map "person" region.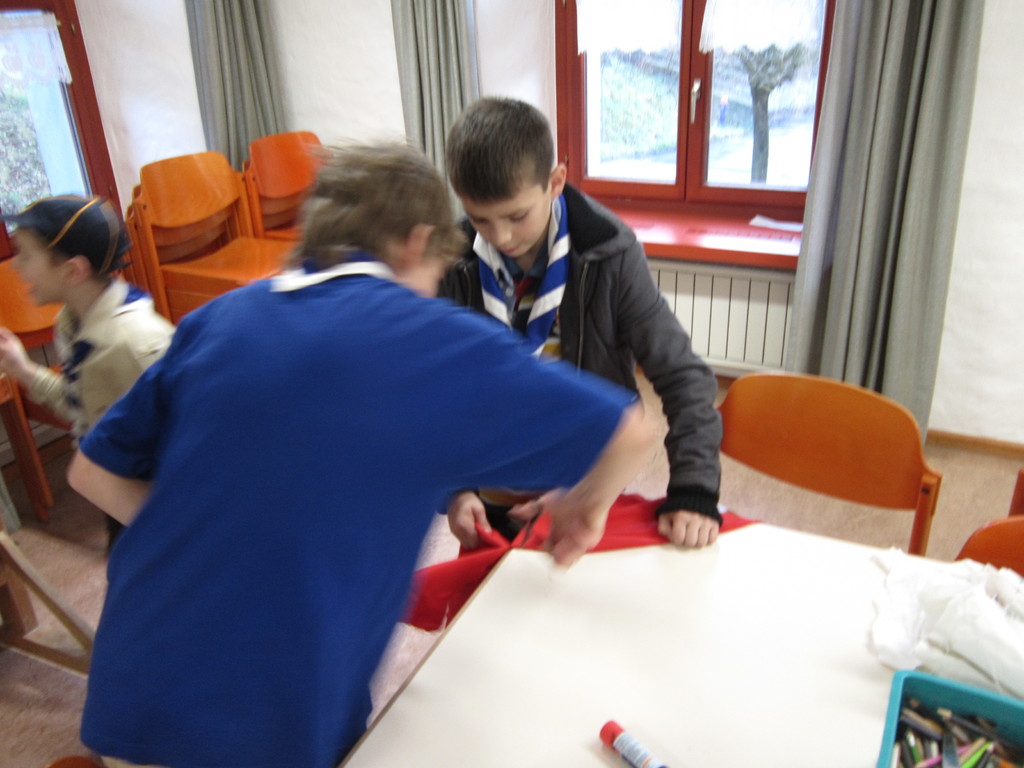
Mapped to left=0, top=193, right=179, bottom=552.
